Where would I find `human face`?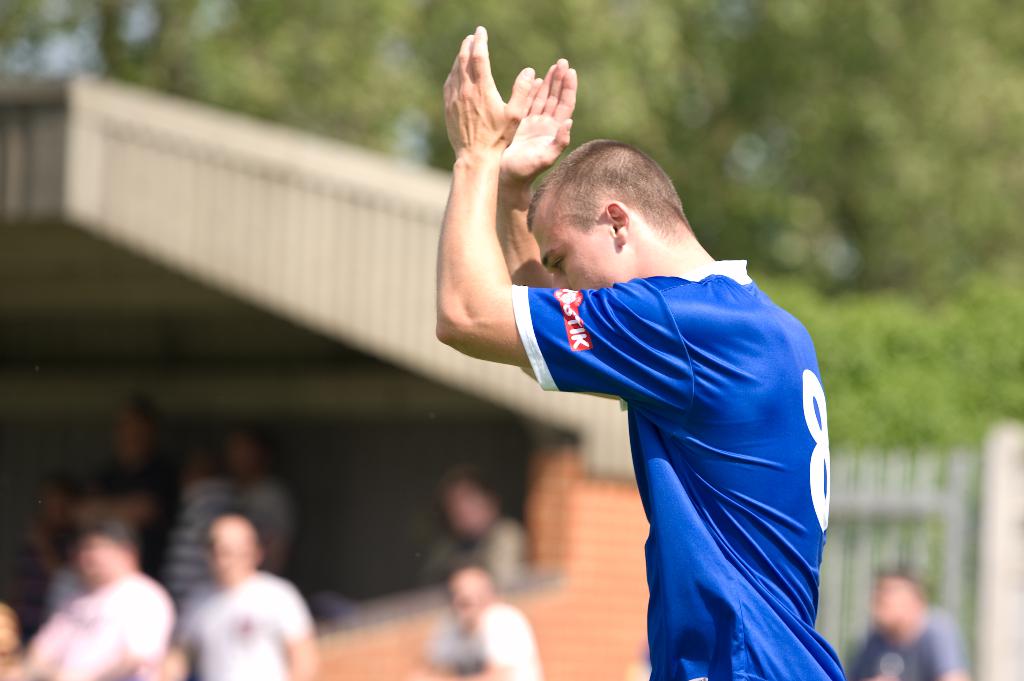
At locate(440, 568, 490, 632).
